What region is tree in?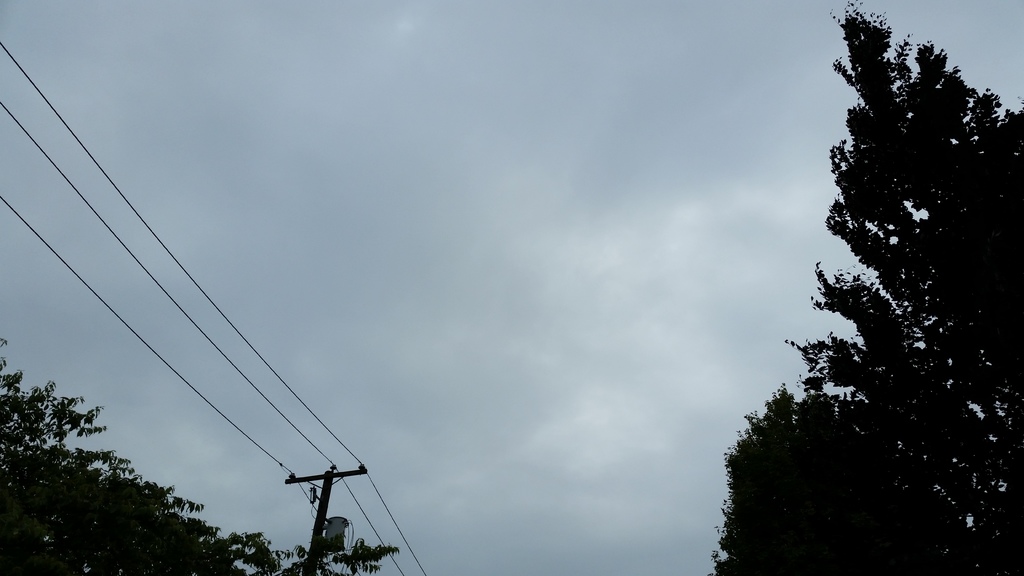
(left=0, top=337, right=403, bottom=575).
